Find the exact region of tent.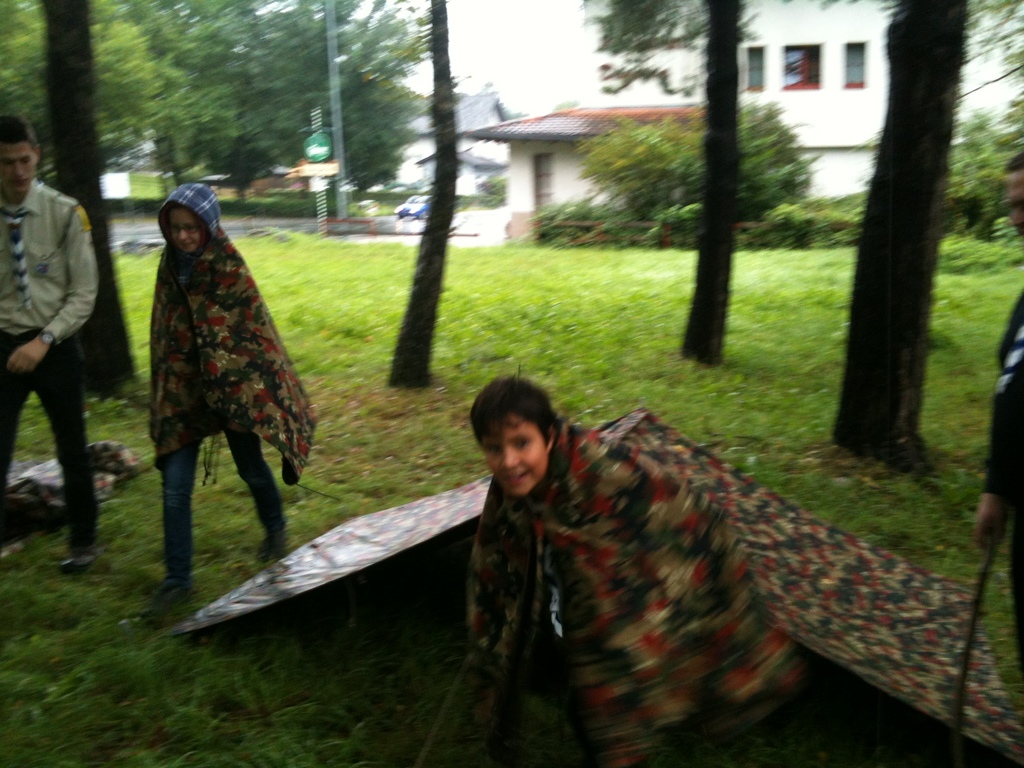
Exact region: 163, 407, 1023, 767.
